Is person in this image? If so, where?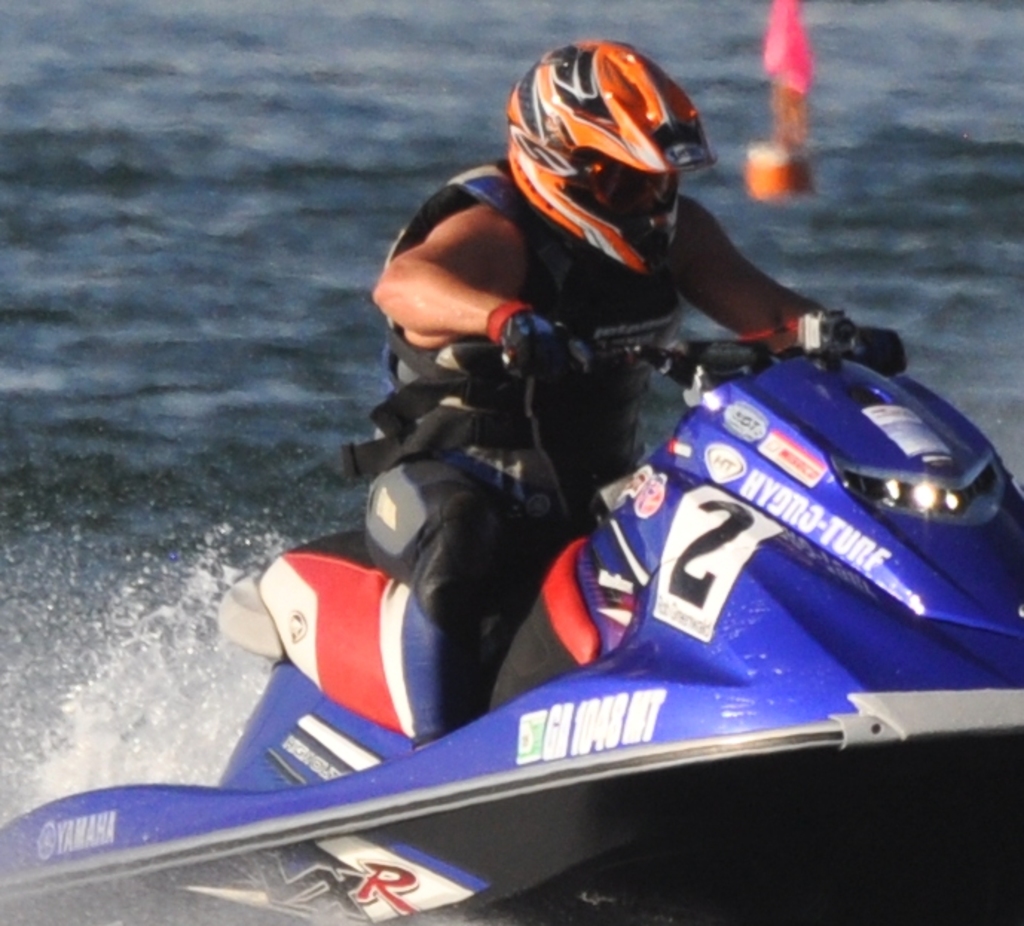
Yes, at <box>375,42,902,664</box>.
